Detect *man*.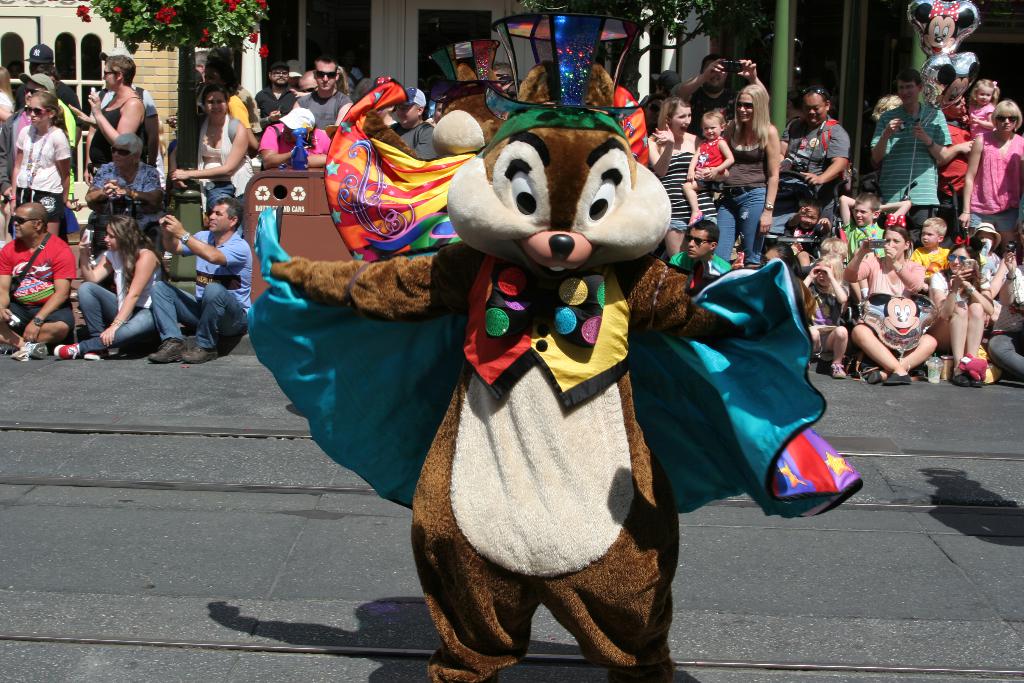
Detected at {"x1": 135, "y1": 195, "x2": 258, "y2": 363}.
